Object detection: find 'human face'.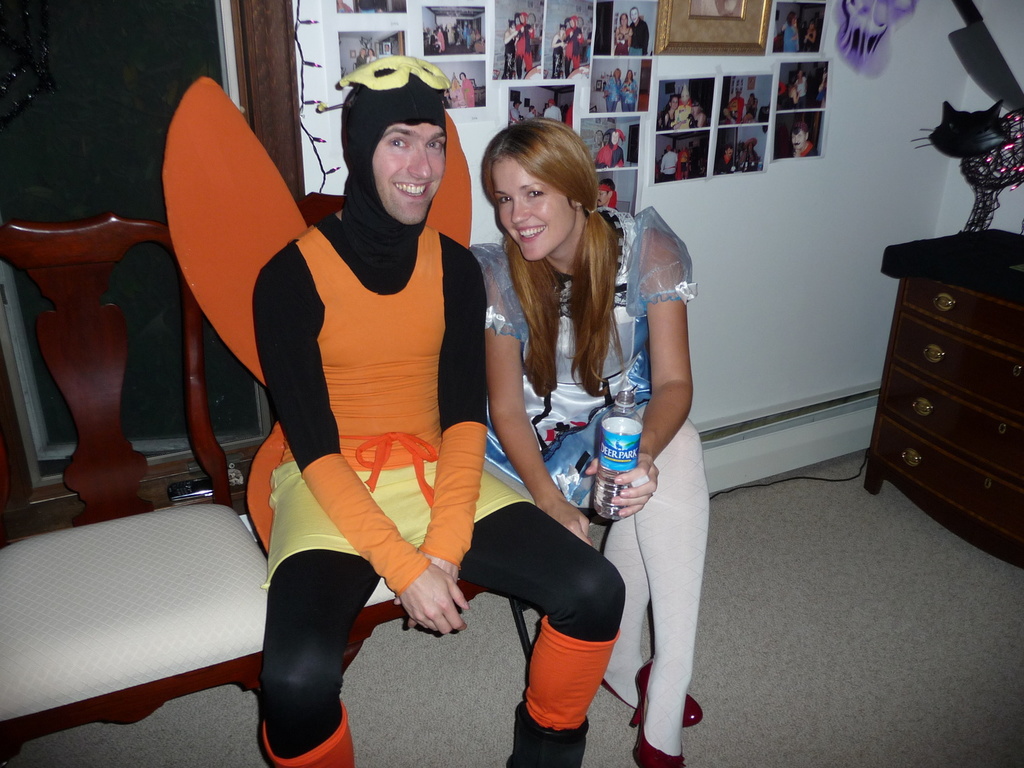
locate(610, 131, 618, 144).
